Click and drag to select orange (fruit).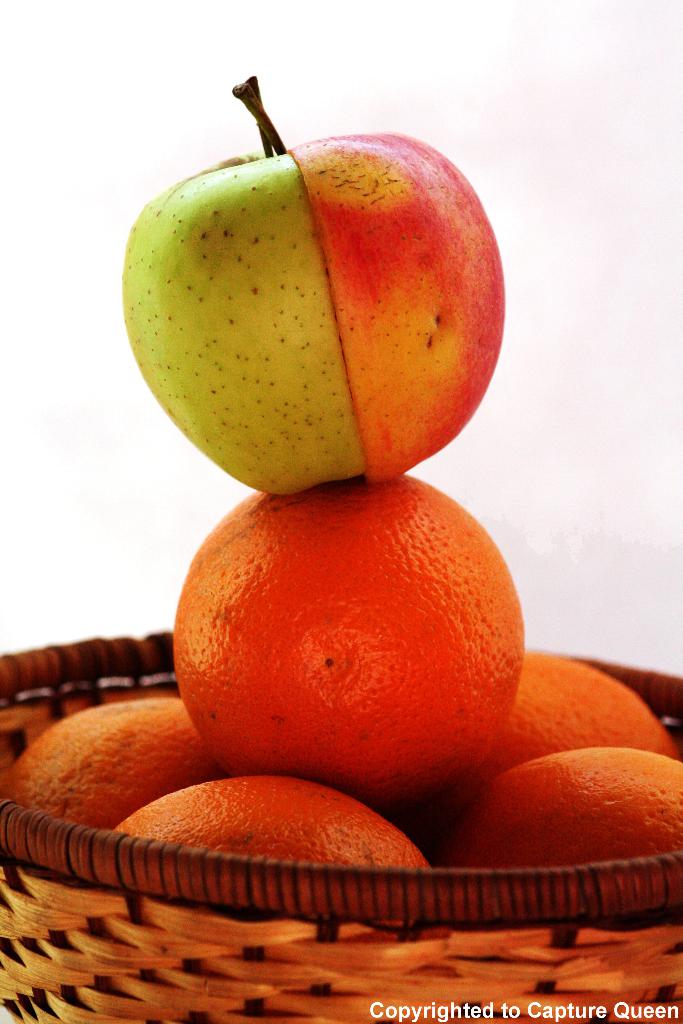
Selection: Rect(159, 467, 534, 805).
